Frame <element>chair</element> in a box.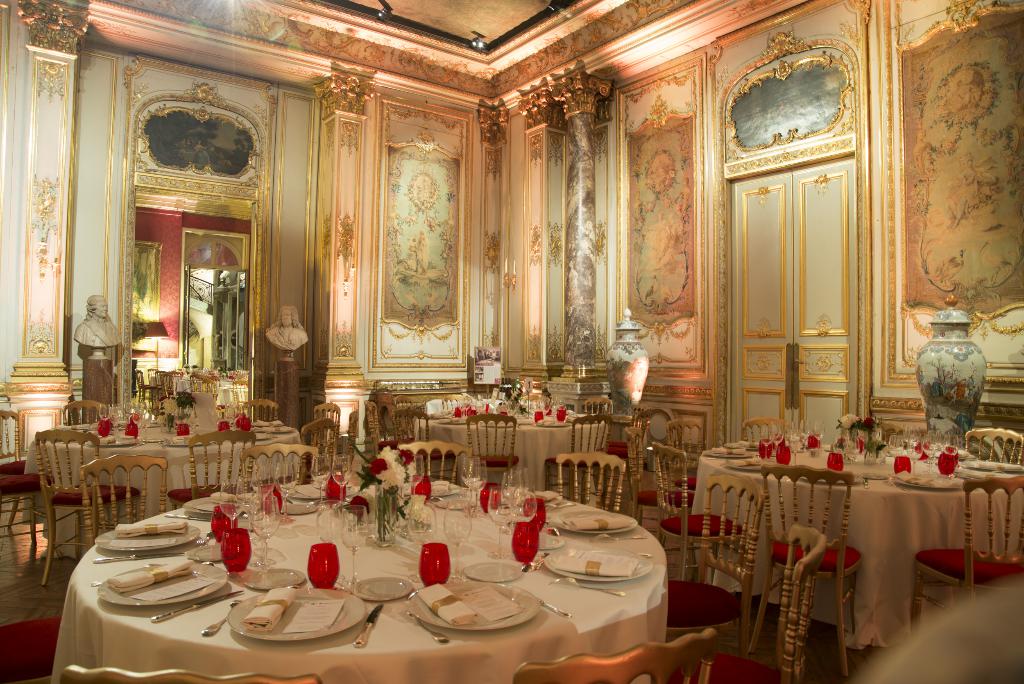
<region>31, 432, 141, 589</region>.
